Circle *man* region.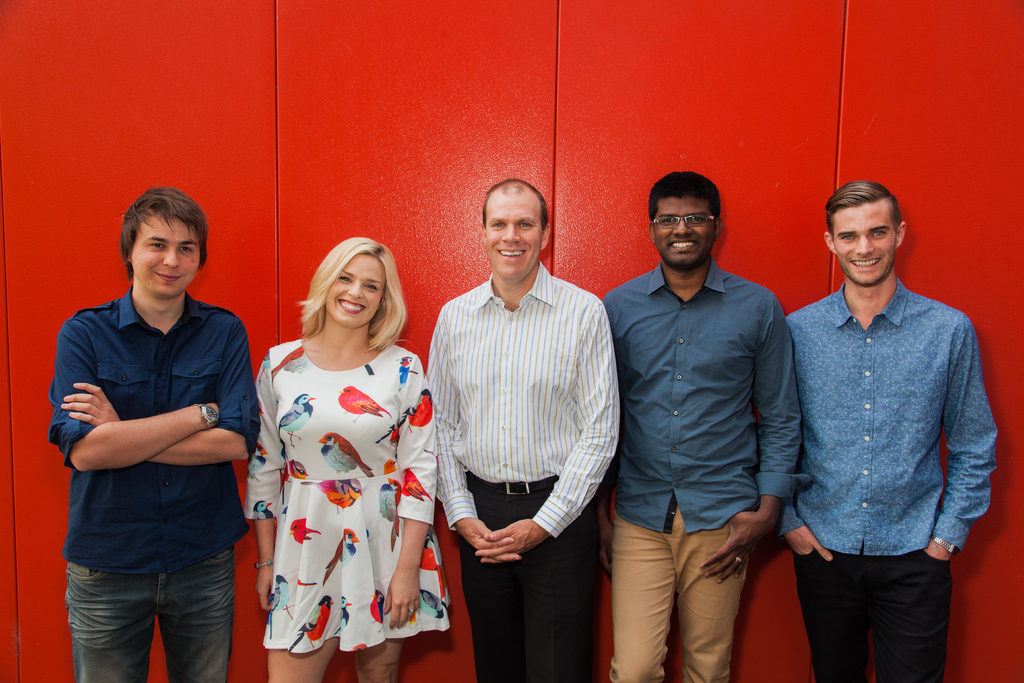
Region: {"x1": 771, "y1": 165, "x2": 997, "y2": 668}.
